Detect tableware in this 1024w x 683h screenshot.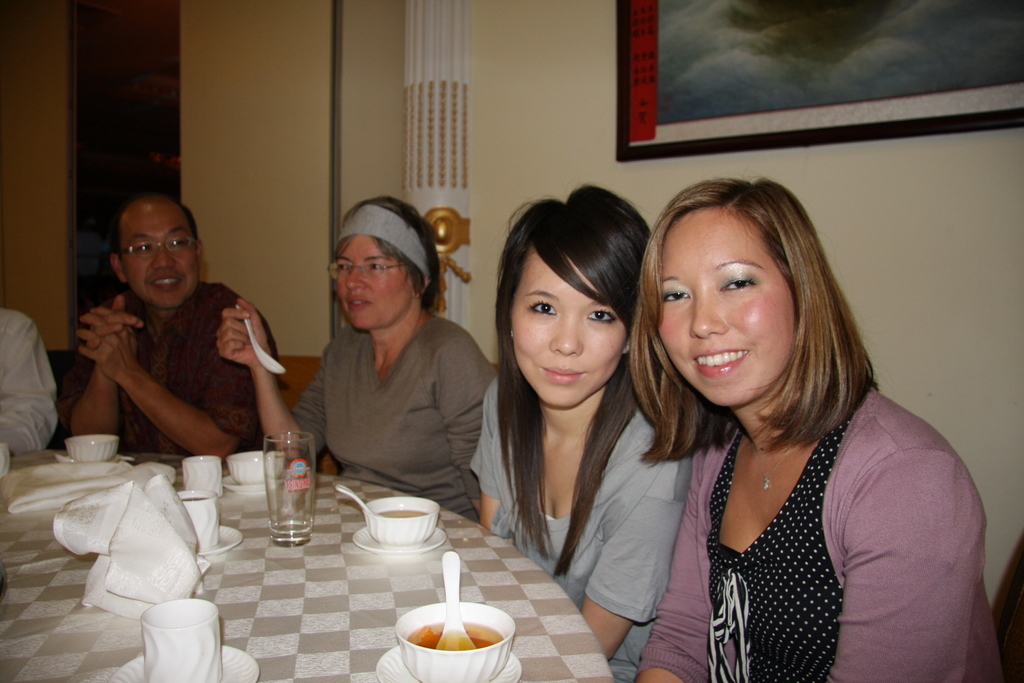
Detection: BBox(353, 526, 447, 554).
